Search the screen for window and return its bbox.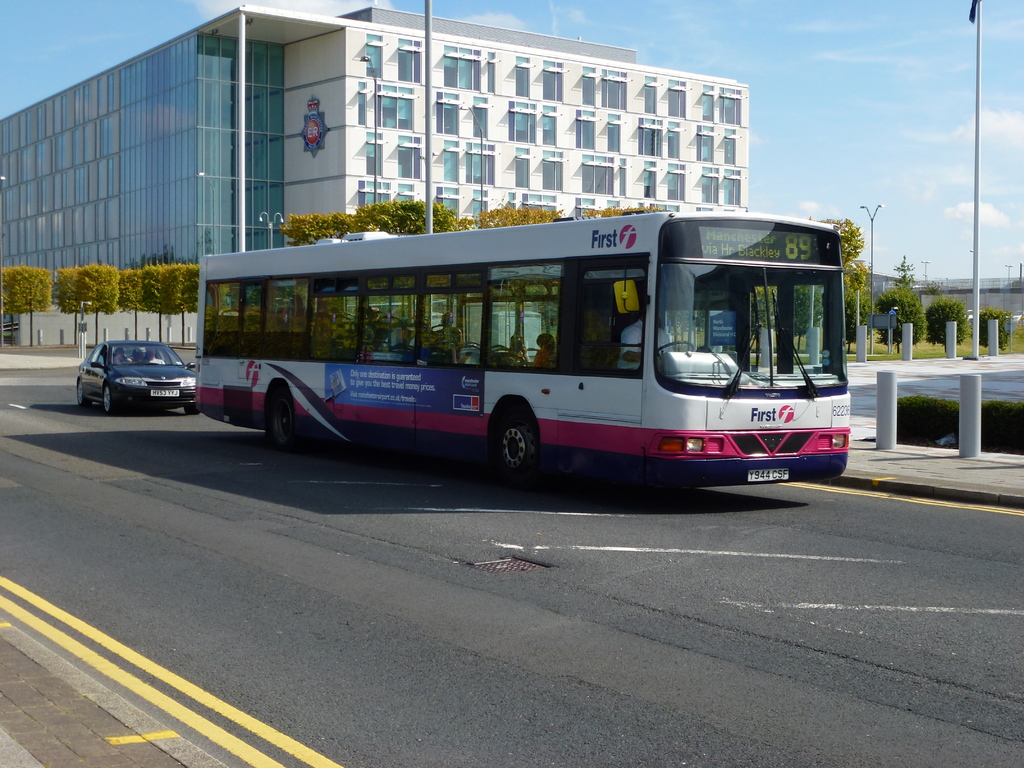
Found: bbox=(723, 166, 739, 206).
